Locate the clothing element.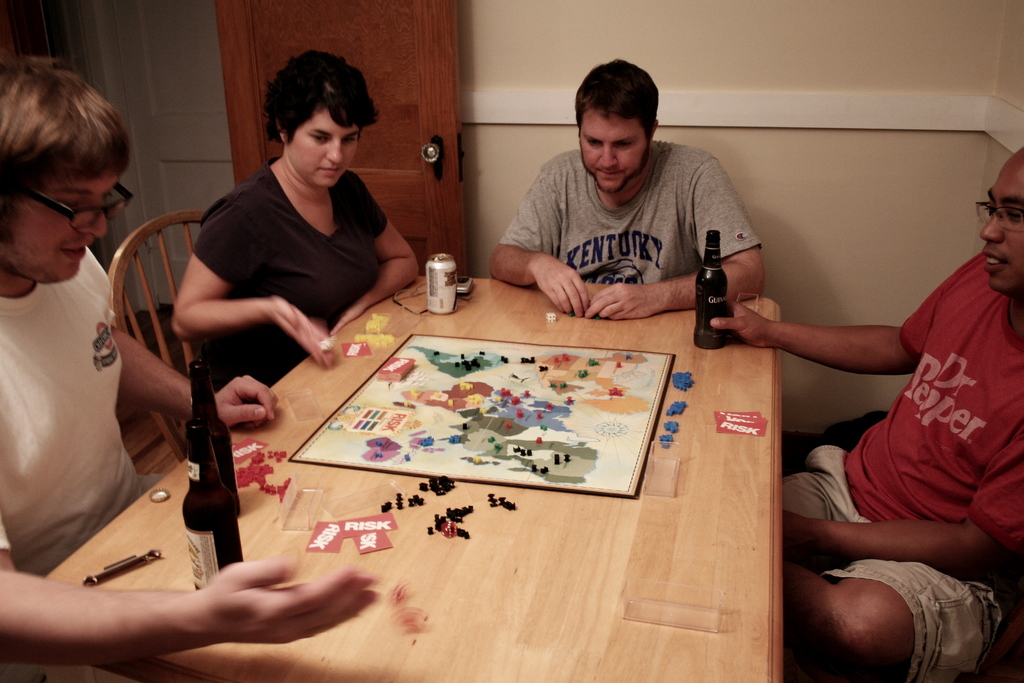
Element bbox: (186, 152, 387, 390).
